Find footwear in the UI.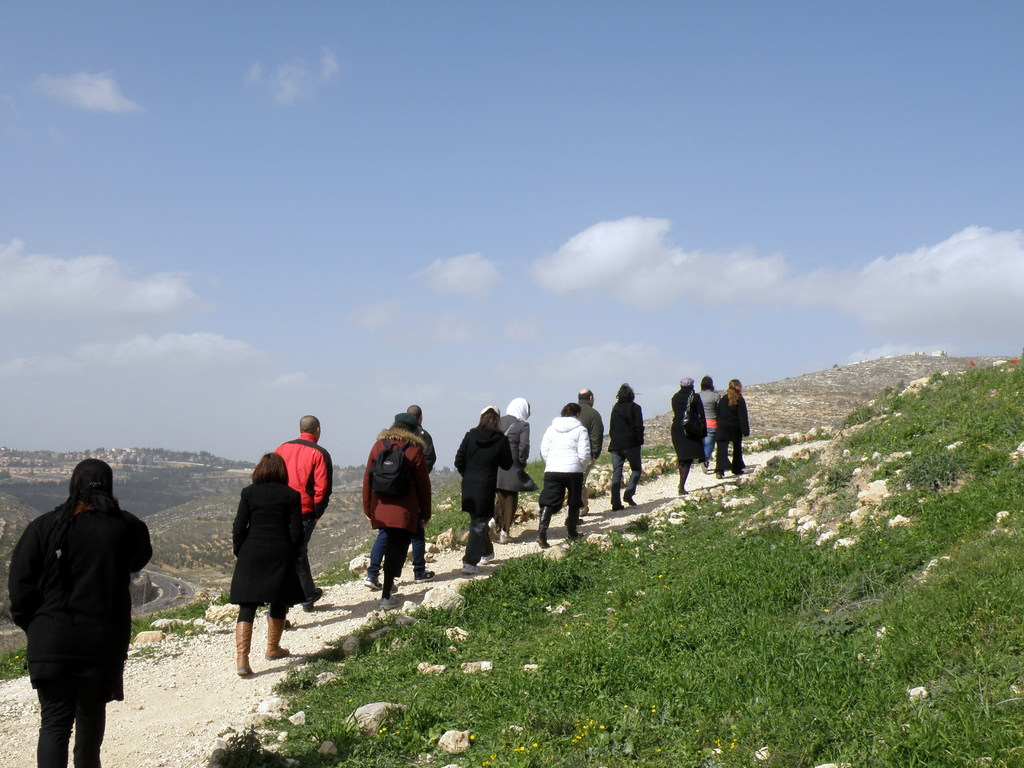
UI element at [414, 573, 433, 584].
